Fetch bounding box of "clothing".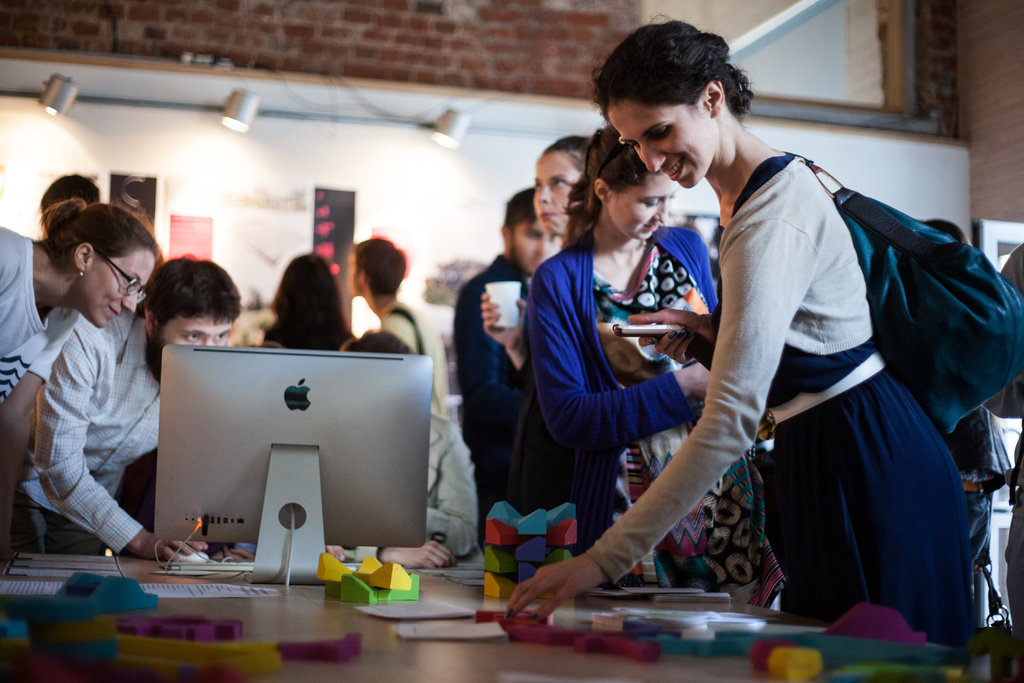
Bbox: (348, 412, 485, 559).
